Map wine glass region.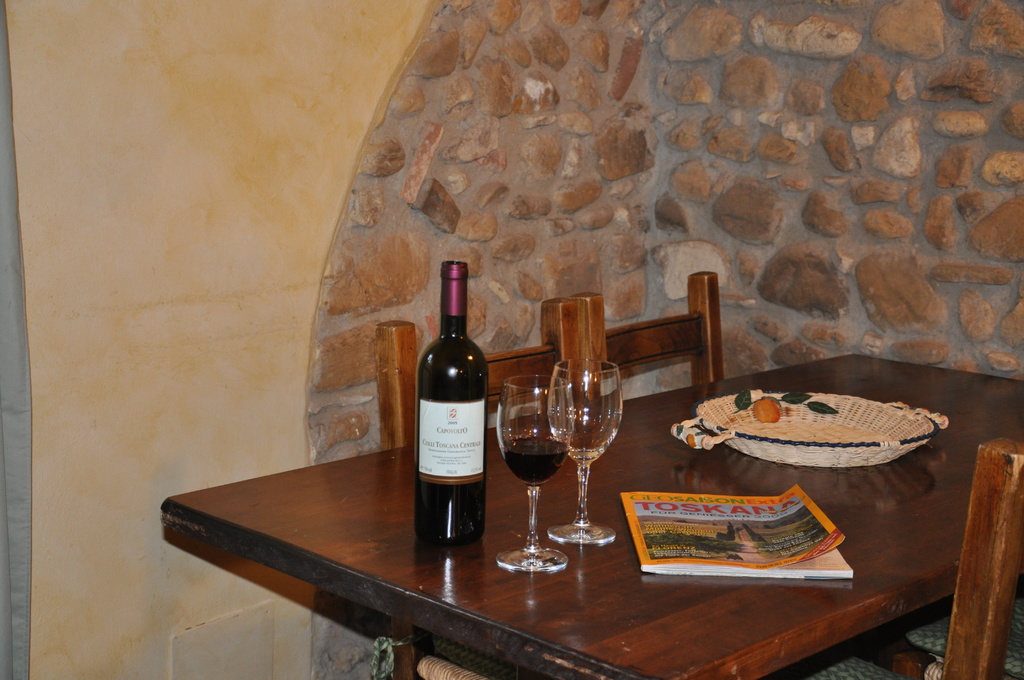
Mapped to region(497, 373, 583, 578).
